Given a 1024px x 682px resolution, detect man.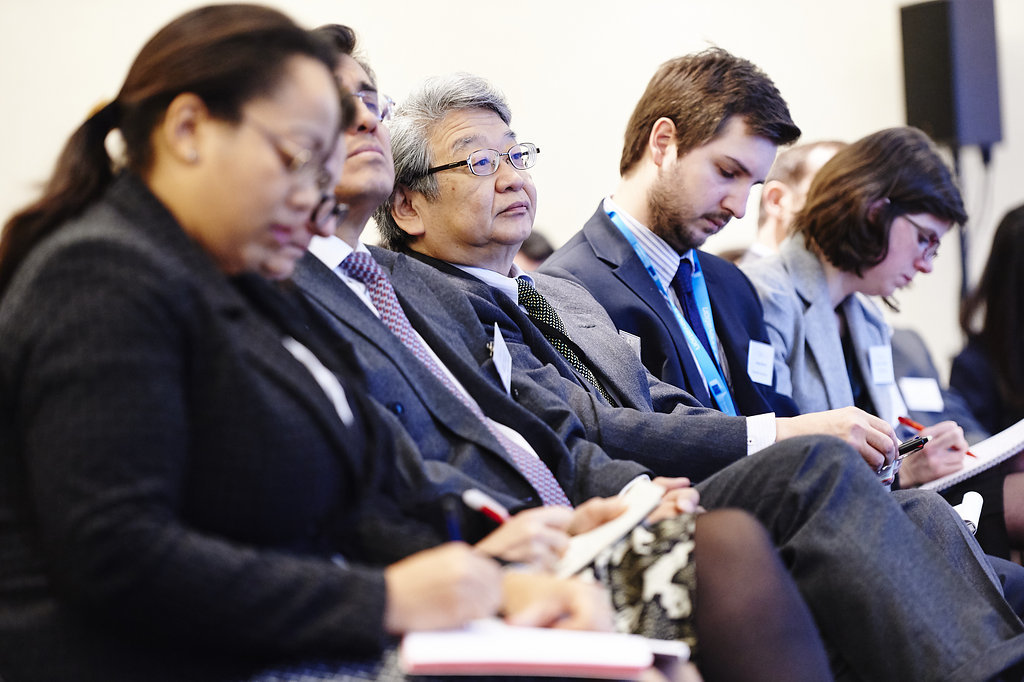
<region>744, 139, 985, 439</region>.
